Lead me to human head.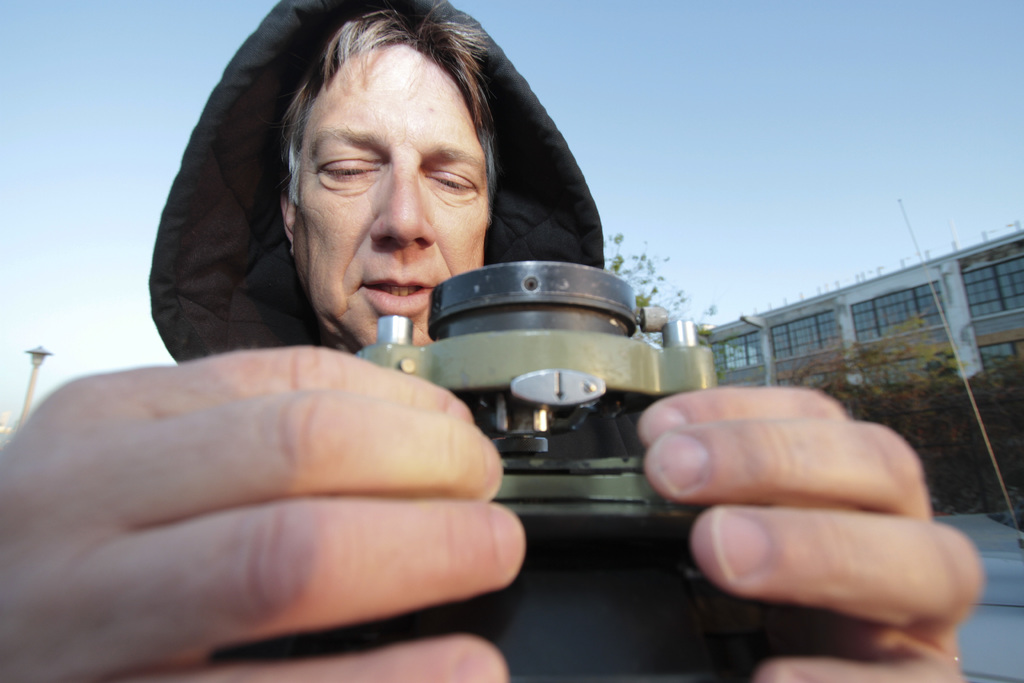
Lead to [left=257, top=14, right=515, bottom=297].
